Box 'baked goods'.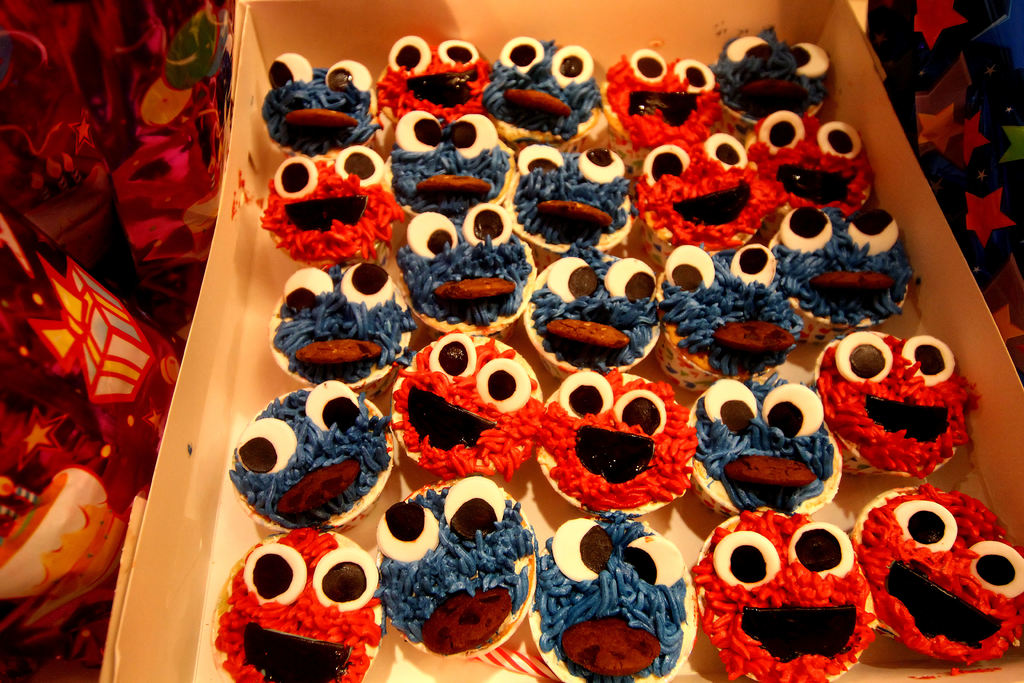
Rect(687, 504, 883, 682).
